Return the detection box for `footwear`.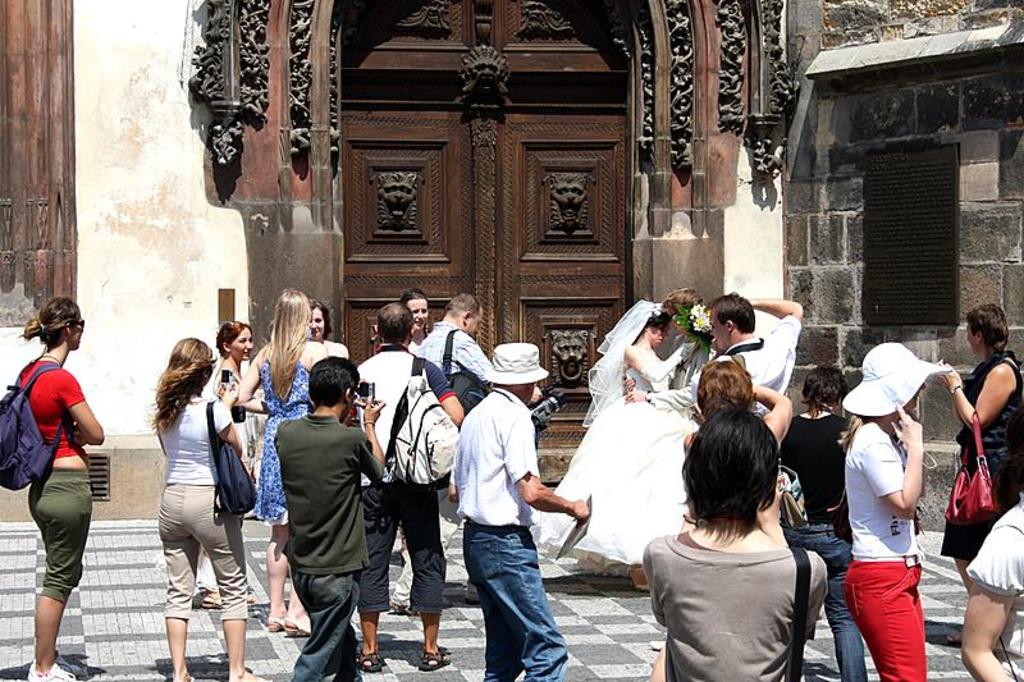
left=352, top=649, right=387, bottom=674.
